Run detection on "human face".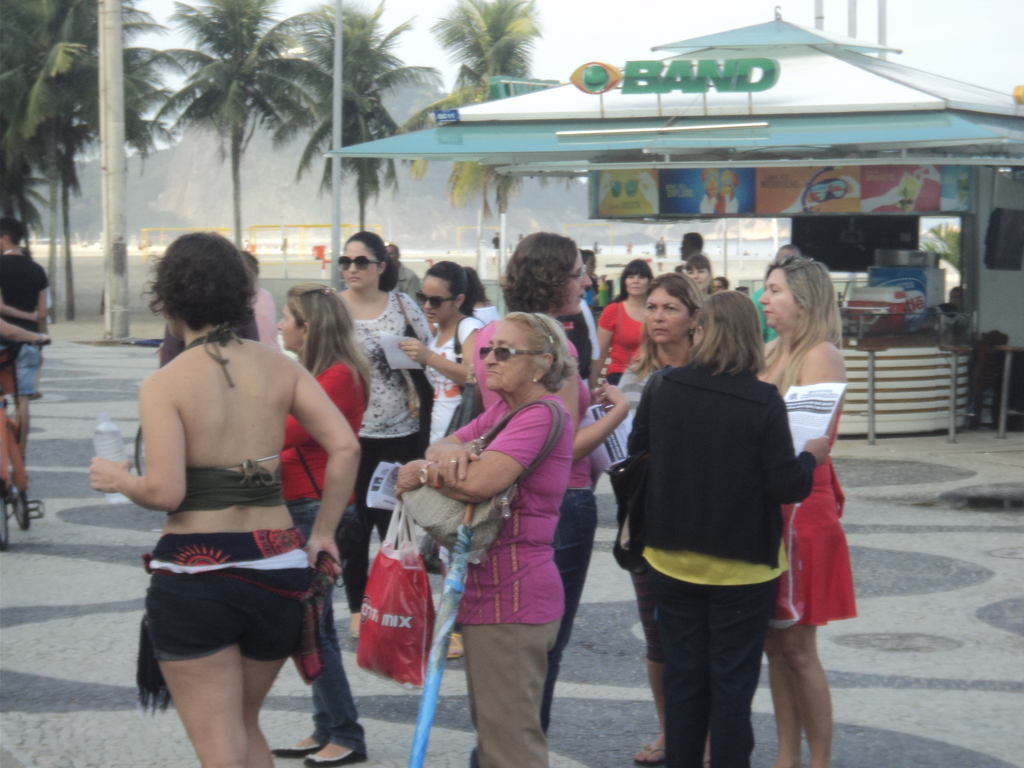
Result: box=[689, 260, 708, 292].
